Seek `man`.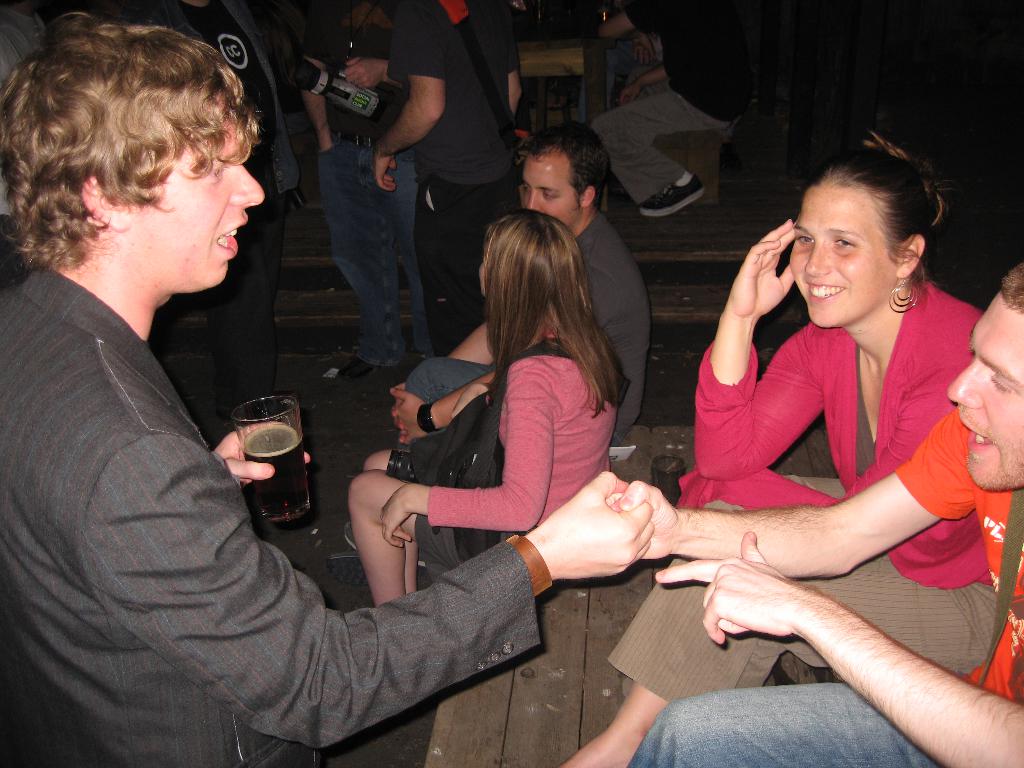
<box>607,261,1023,767</box>.
